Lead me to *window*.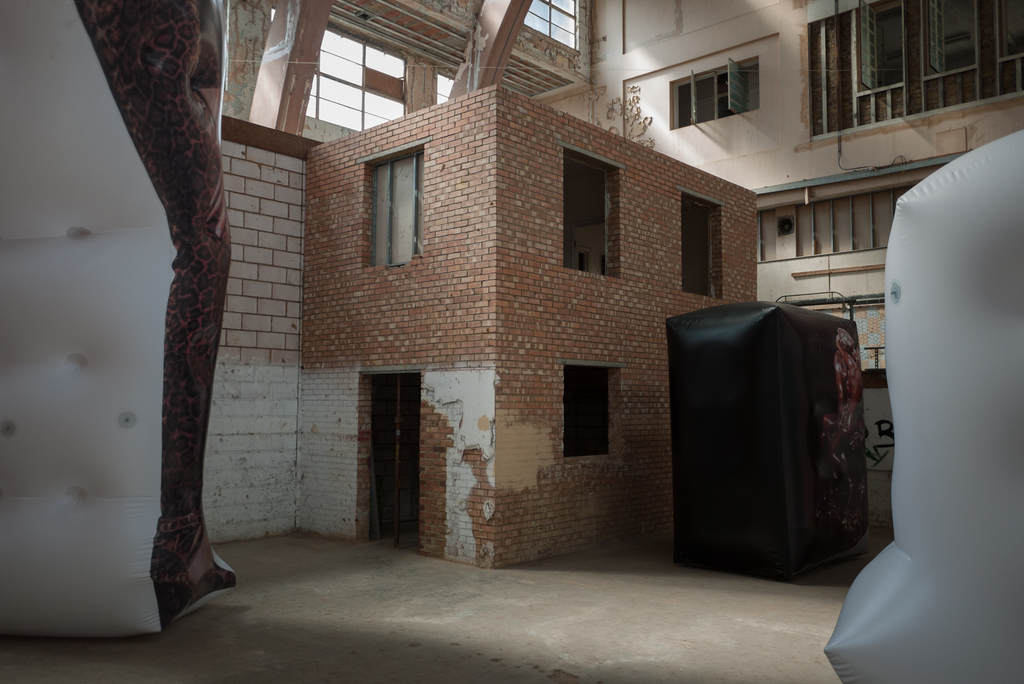
Lead to 561,366,624,462.
